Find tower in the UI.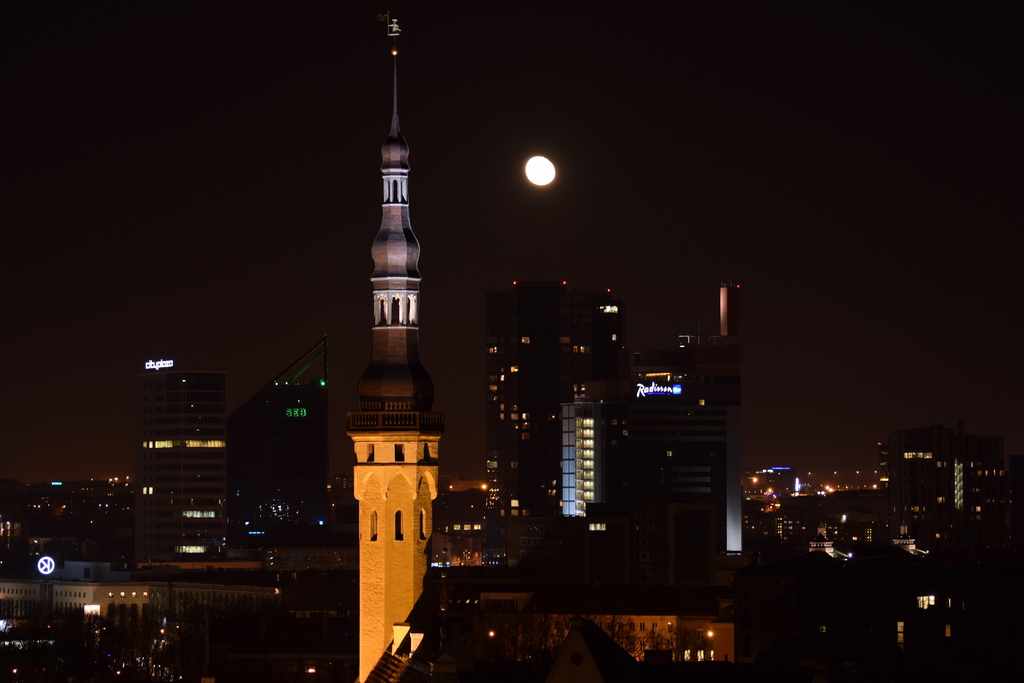
UI element at {"left": 712, "top": 276, "right": 763, "bottom": 503}.
